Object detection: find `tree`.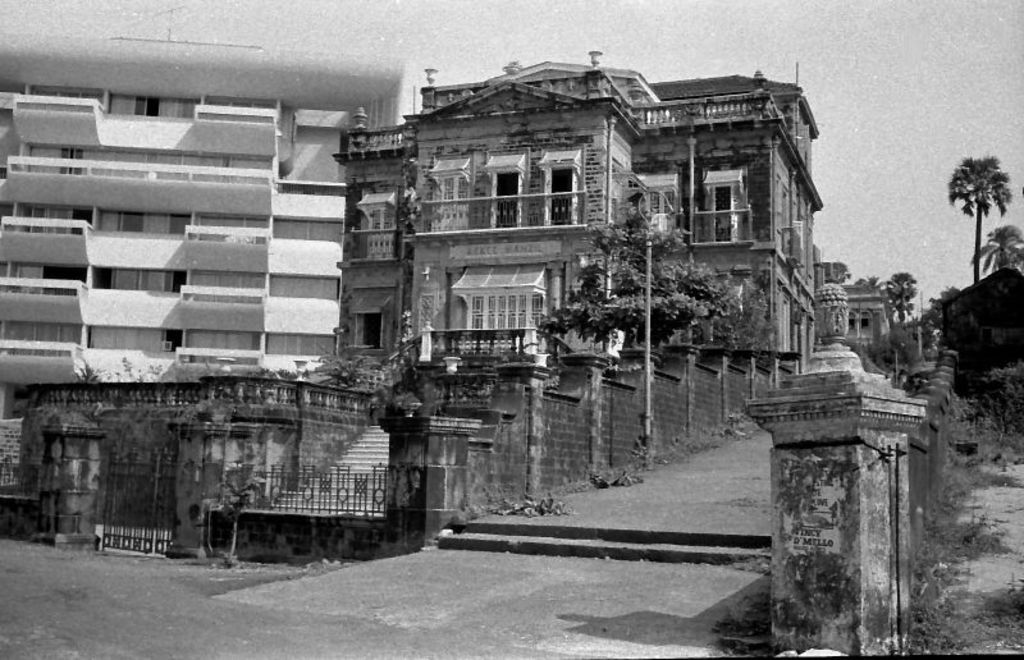
940:132:1016:287.
